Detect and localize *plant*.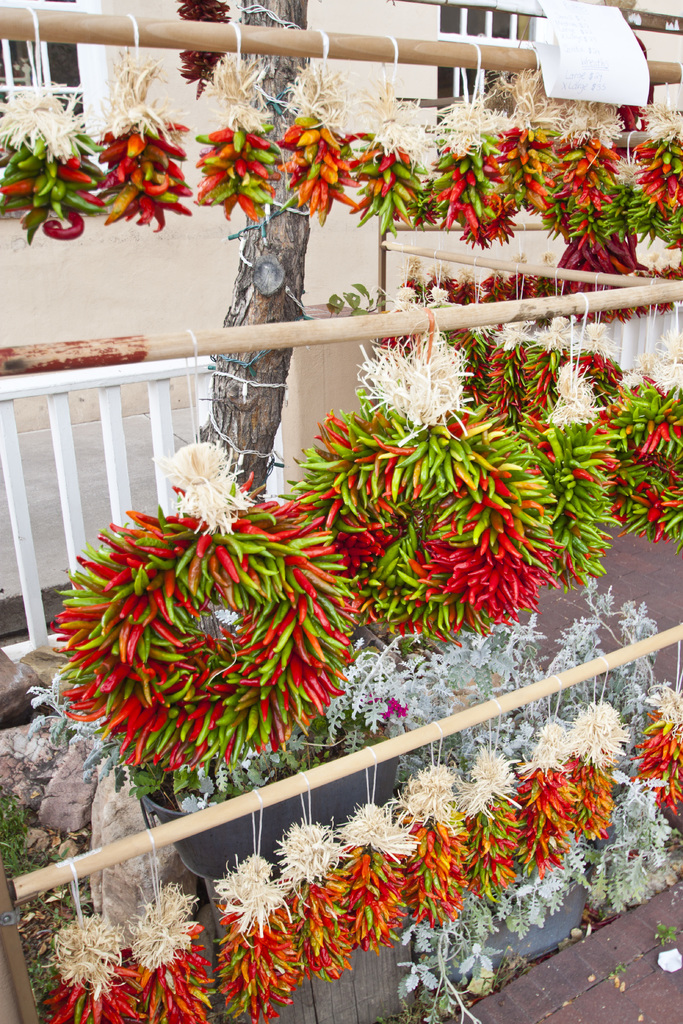
Localized at select_region(572, 691, 616, 856).
